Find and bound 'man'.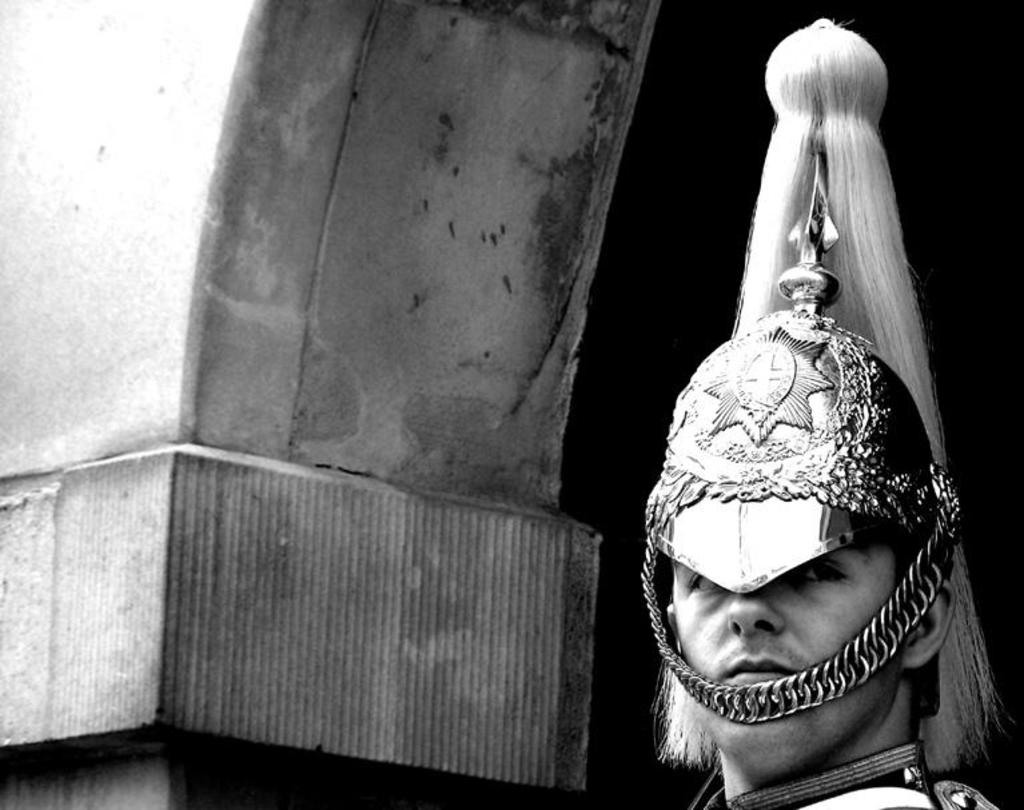
Bound: box(645, 16, 992, 809).
